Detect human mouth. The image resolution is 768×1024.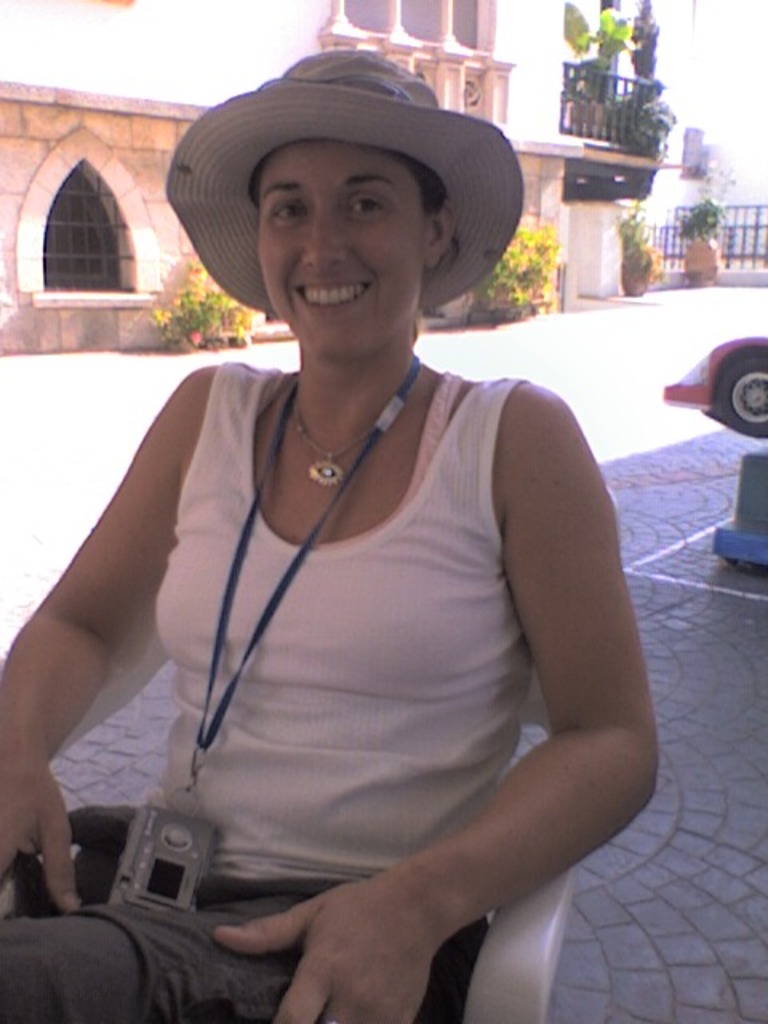
{"x1": 293, "y1": 277, "x2": 378, "y2": 314}.
